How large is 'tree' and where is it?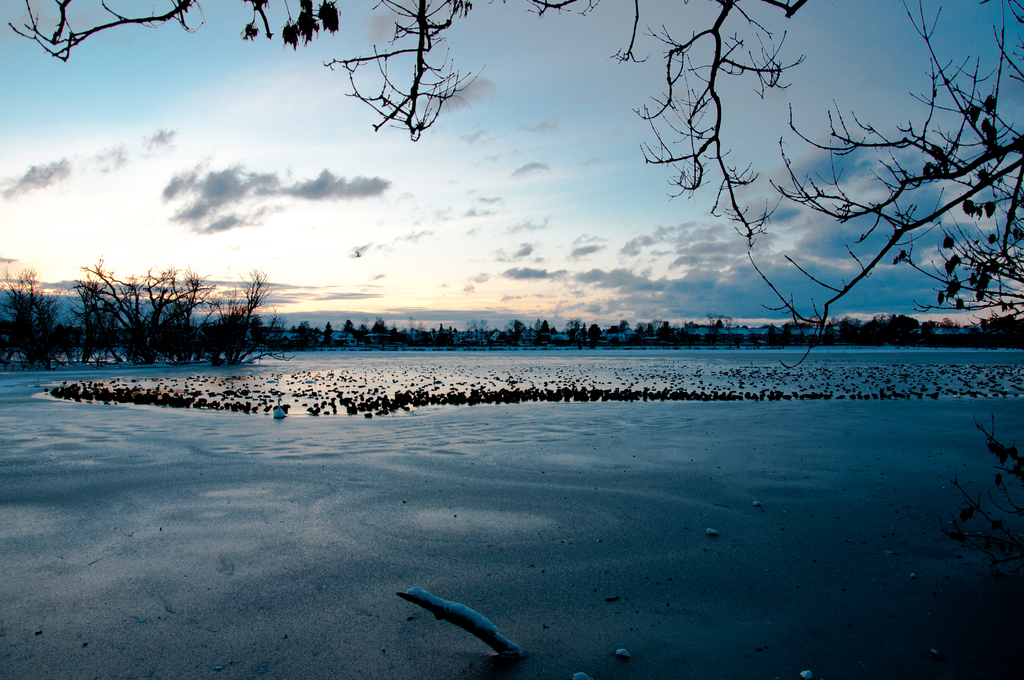
Bounding box: [left=705, top=315, right=737, bottom=349].
